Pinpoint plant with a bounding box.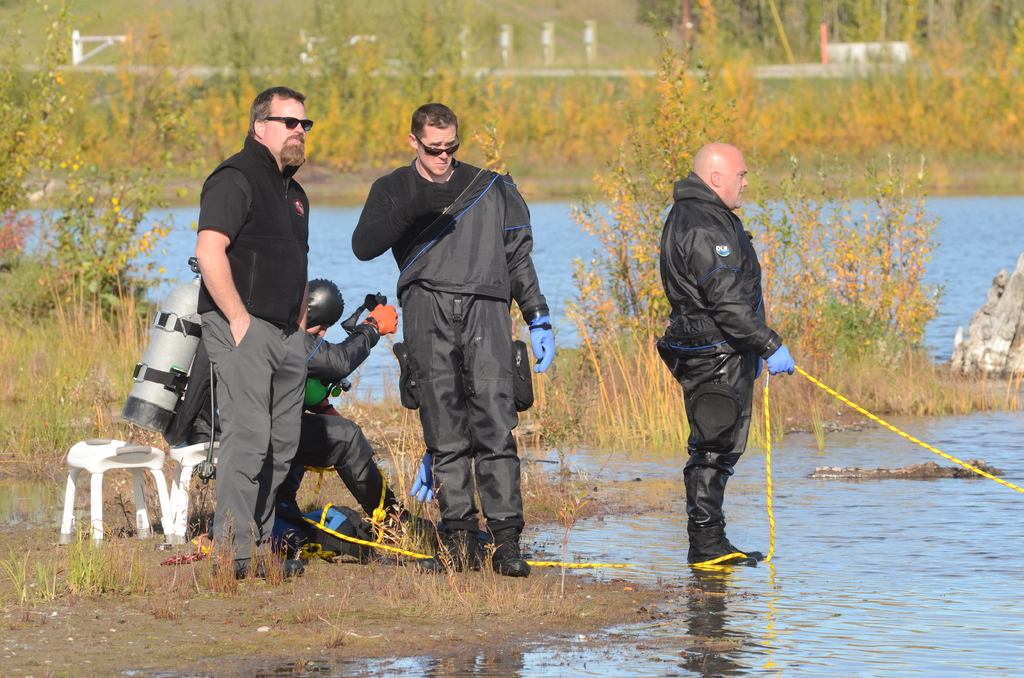
(left=261, top=522, right=299, bottom=590).
